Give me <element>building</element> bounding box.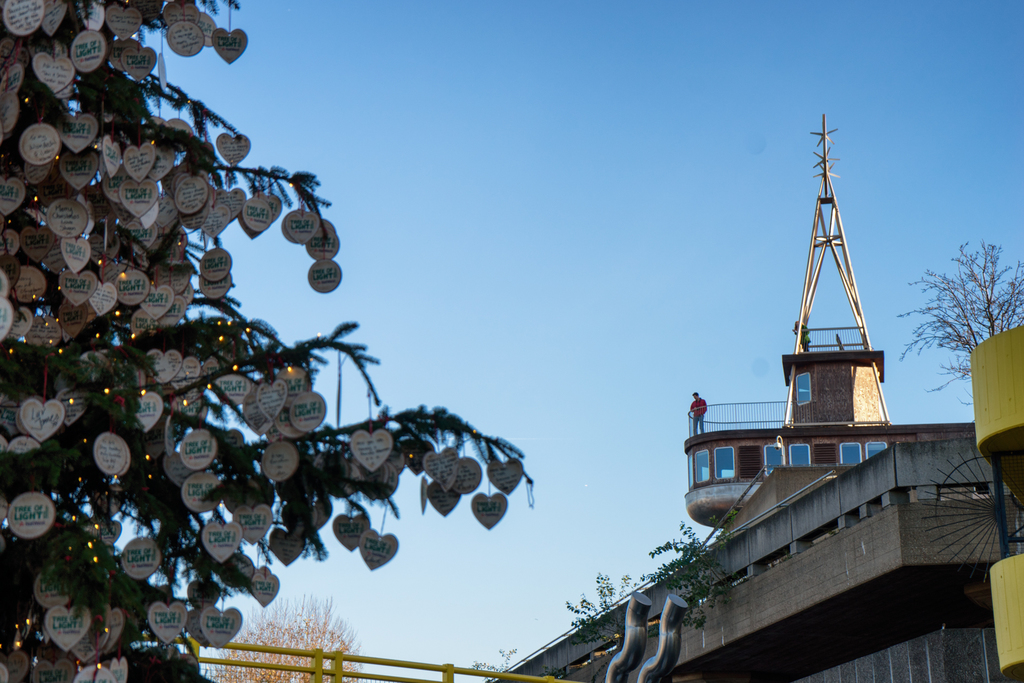
<bbox>484, 440, 1022, 682</bbox>.
